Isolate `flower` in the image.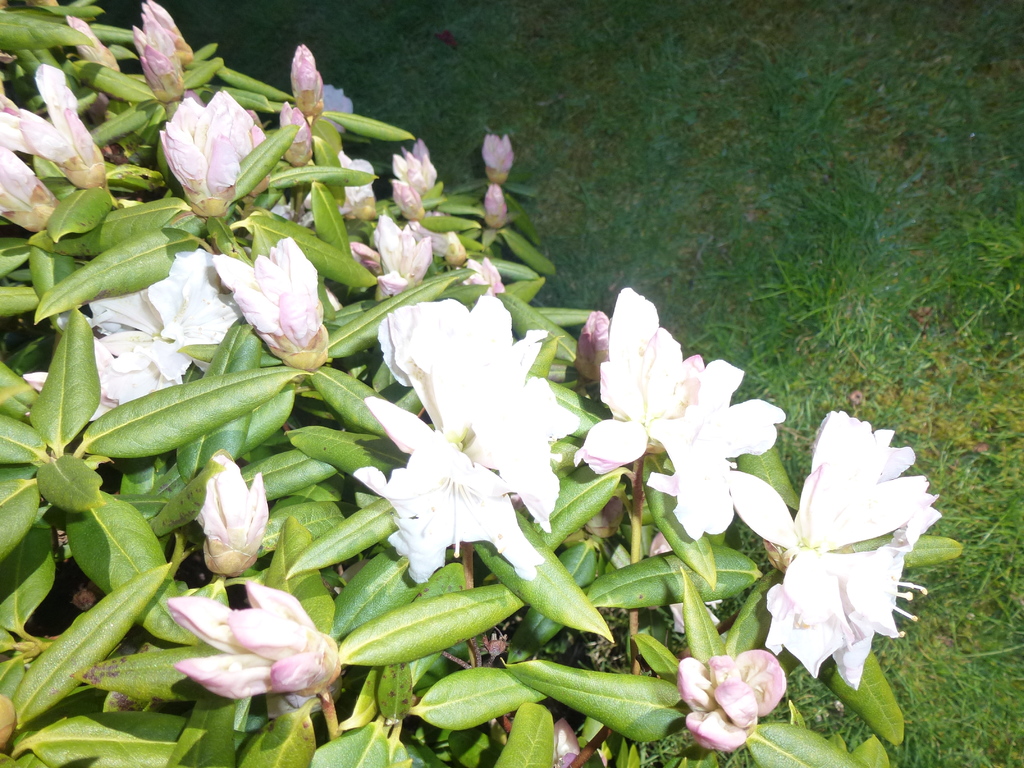
Isolated region: bbox=(0, 148, 60, 241).
